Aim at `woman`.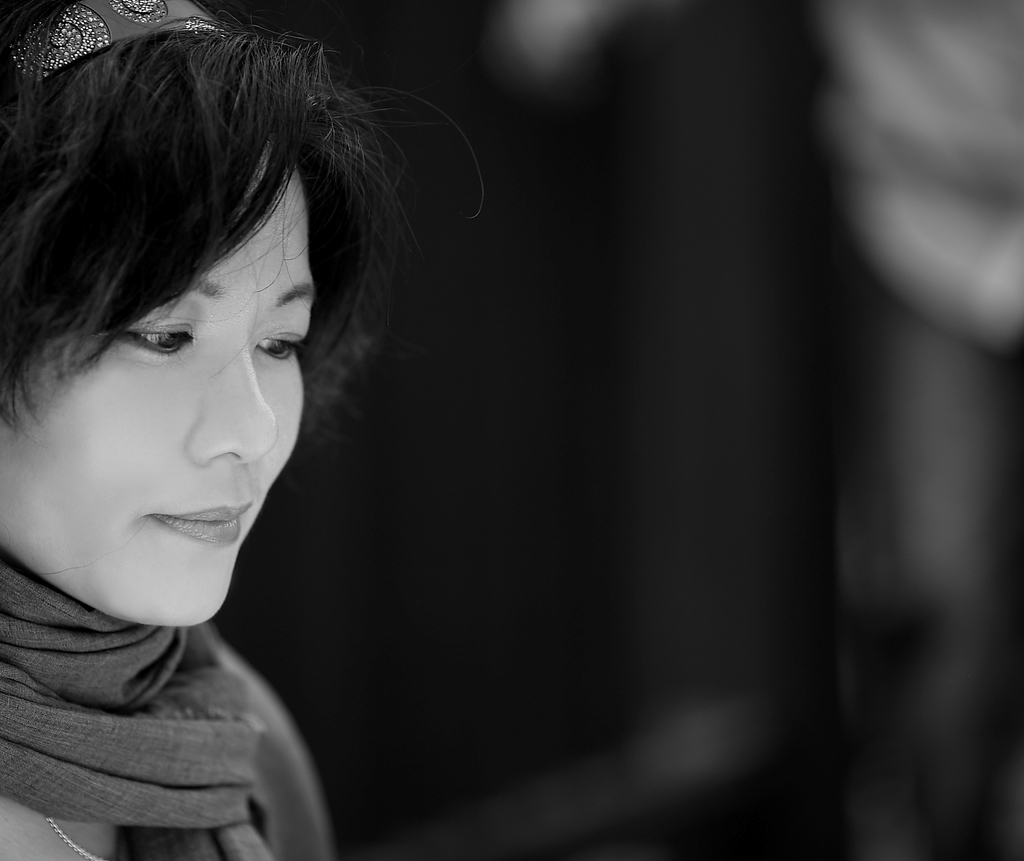
Aimed at box(0, 0, 498, 844).
